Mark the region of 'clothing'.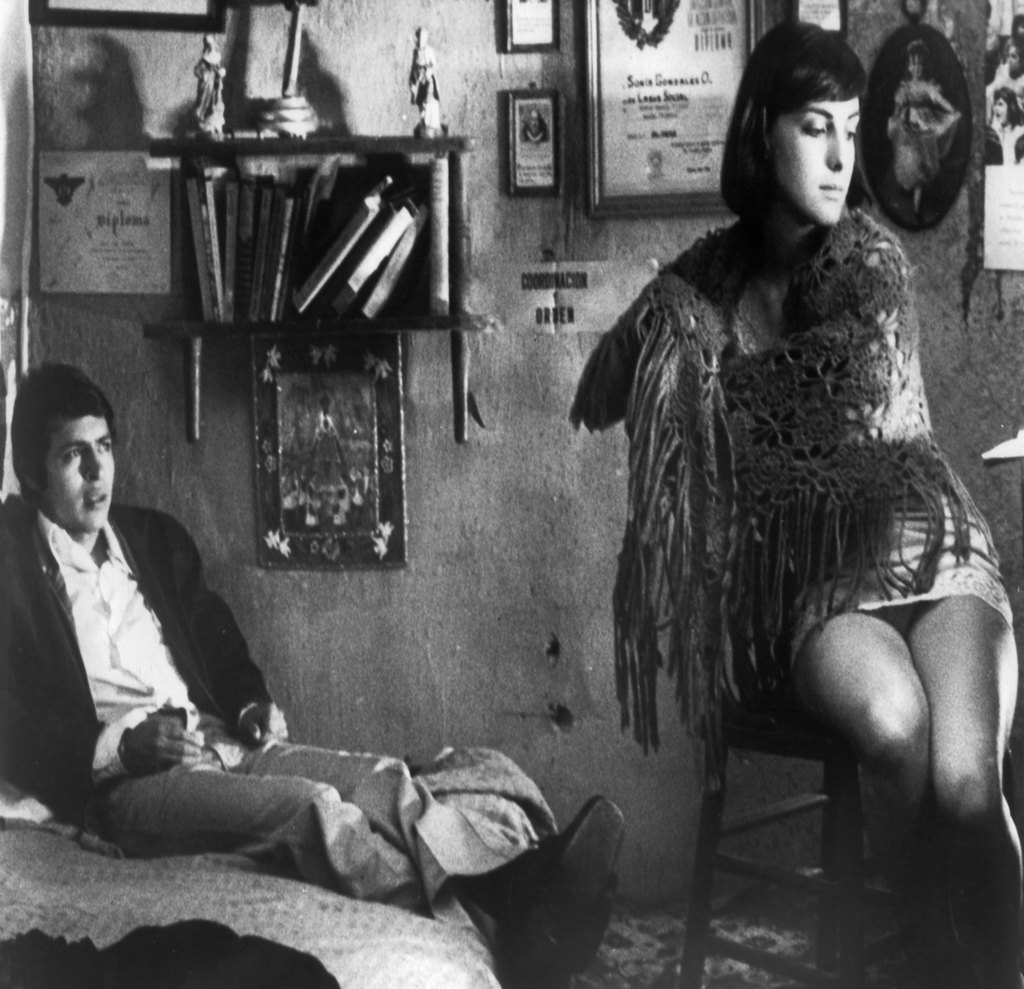
Region: {"left": 887, "top": 78, "right": 957, "bottom": 193}.
